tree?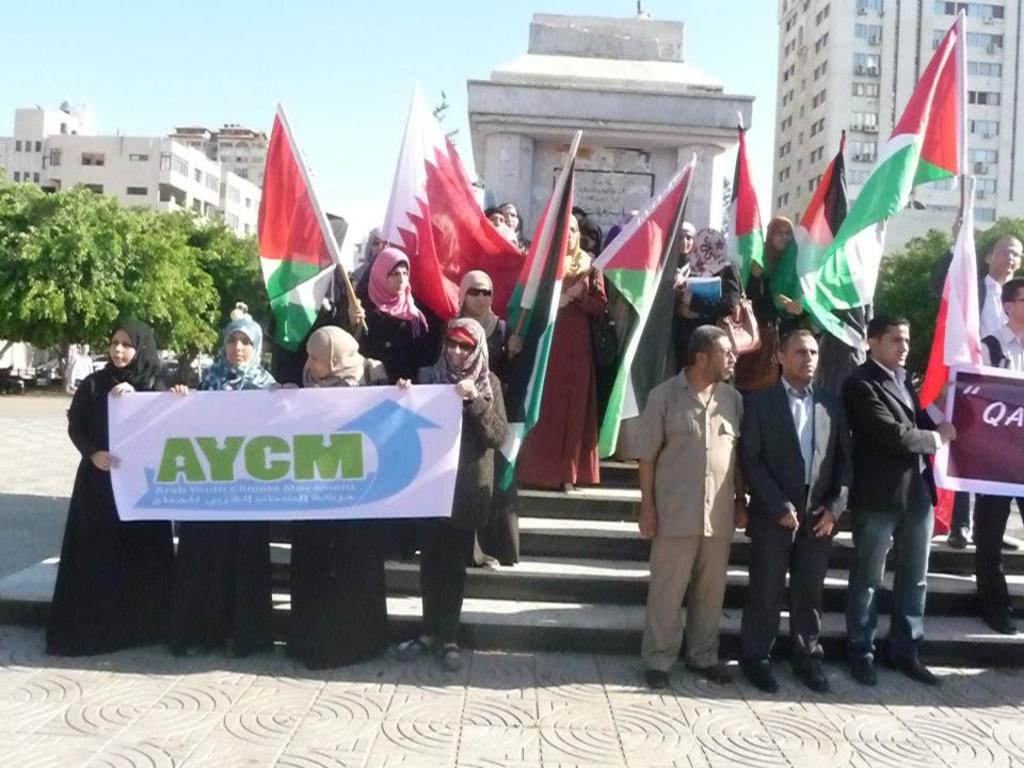
(0,172,132,391)
